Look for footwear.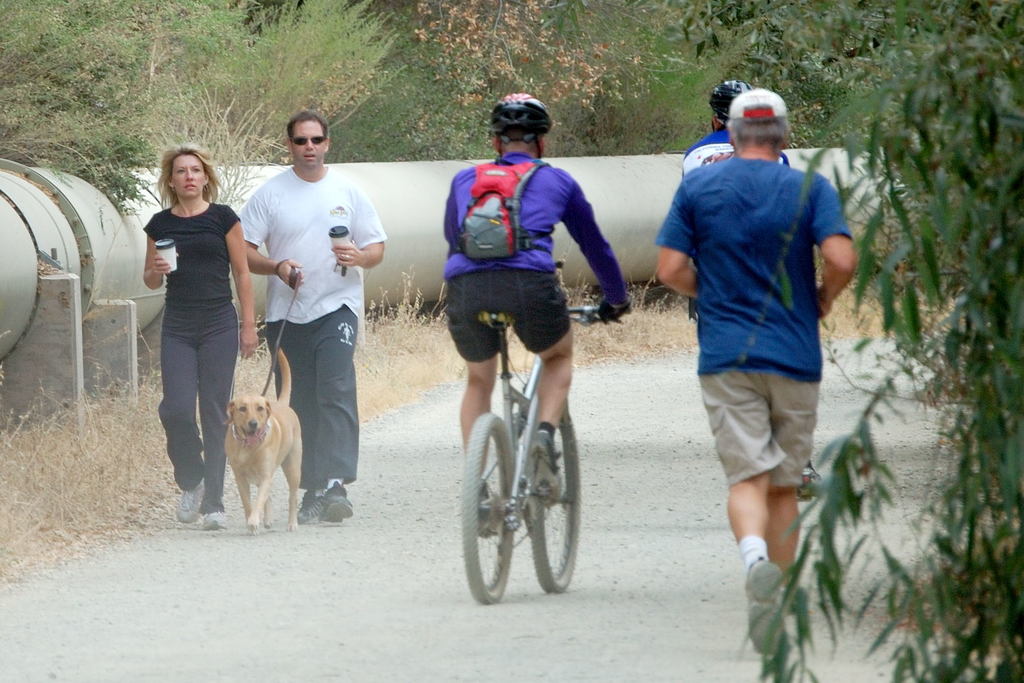
Found: select_region(465, 479, 502, 537).
